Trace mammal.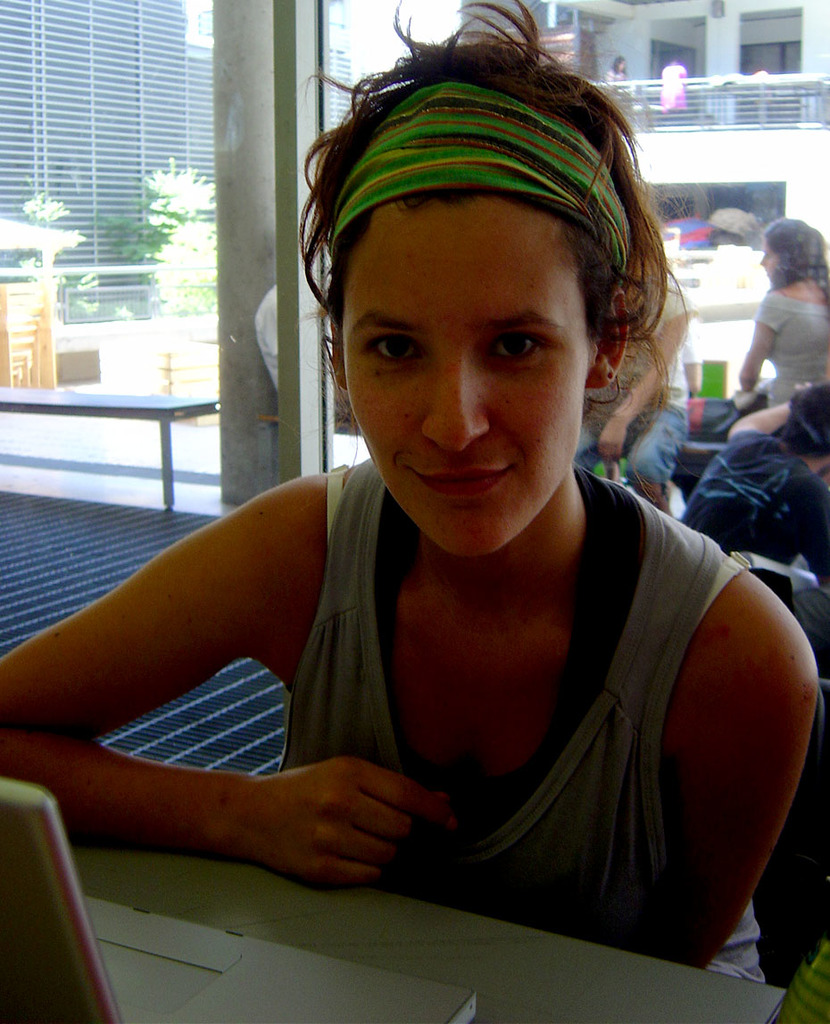
Traced to x1=569 y1=241 x2=688 y2=513.
